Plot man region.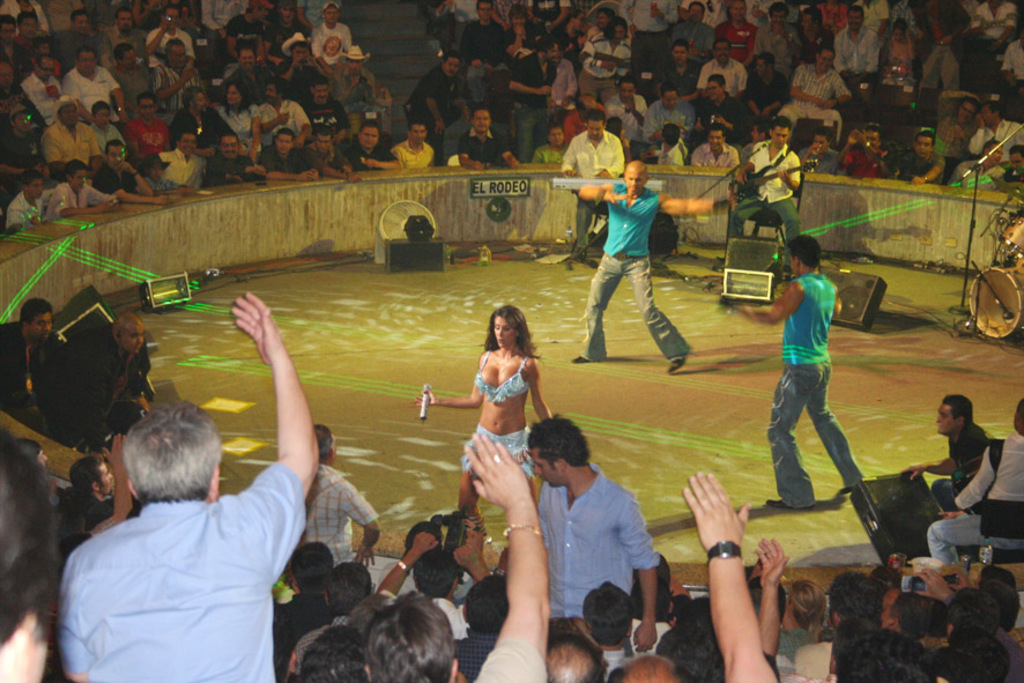
Plotted at [left=300, top=423, right=383, bottom=567].
